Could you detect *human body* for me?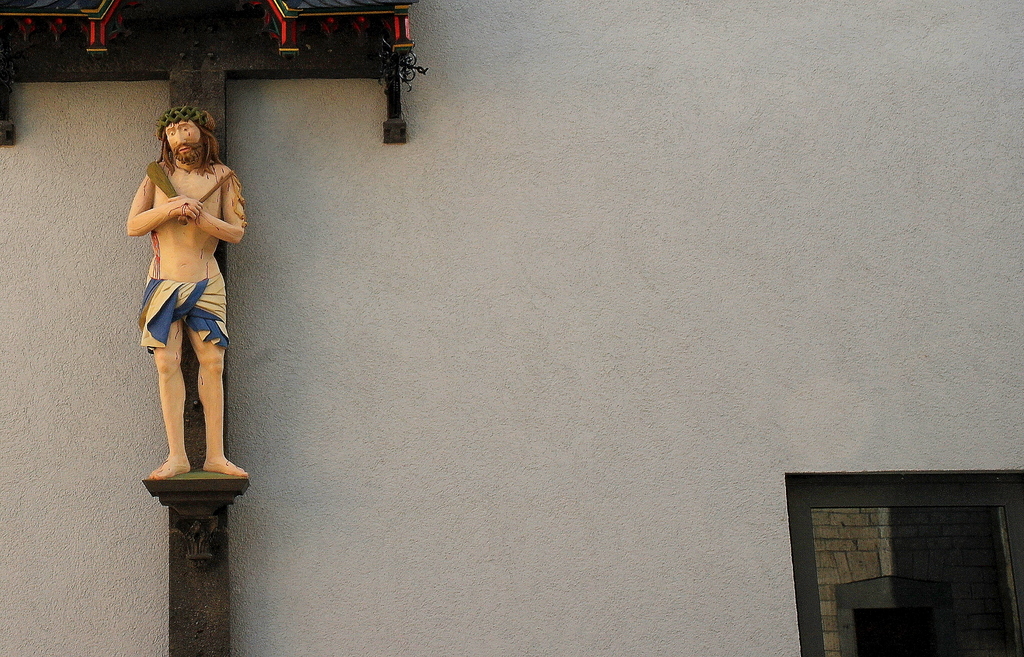
Detection result: locate(127, 106, 232, 539).
